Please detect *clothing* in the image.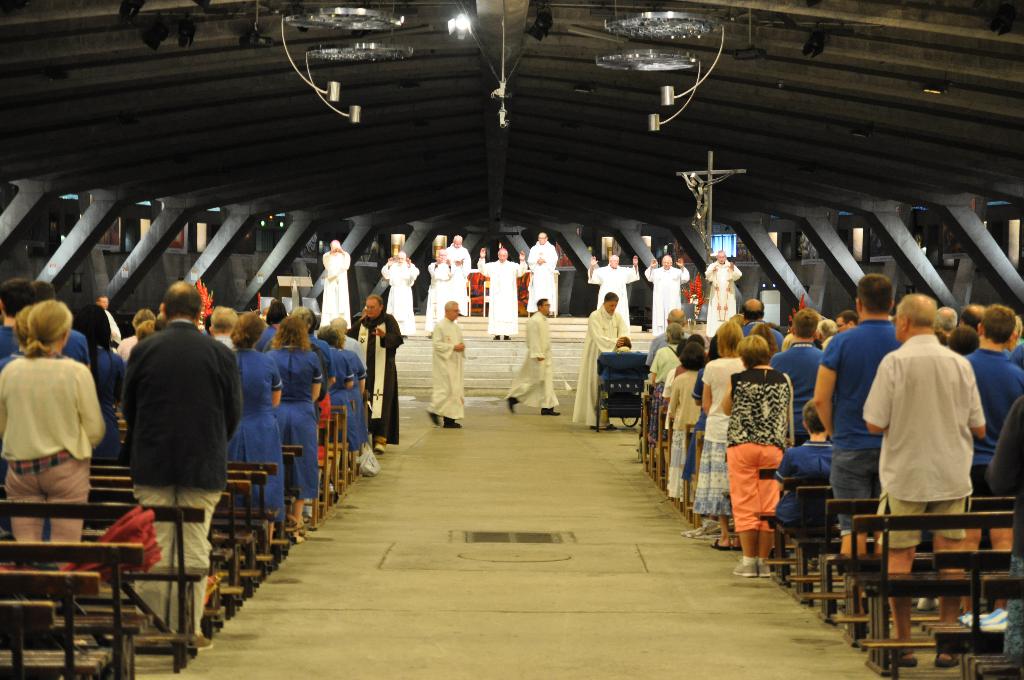
bbox=[325, 350, 362, 448].
